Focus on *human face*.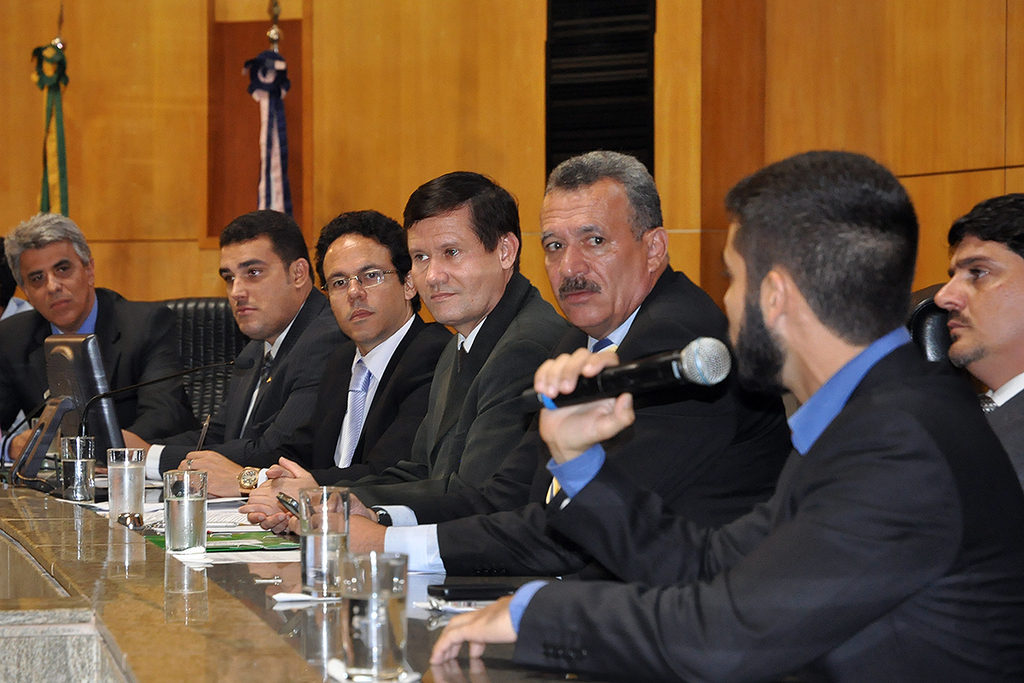
Focused at {"x1": 719, "y1": 219, "x2": 764, "y2": 385}.
